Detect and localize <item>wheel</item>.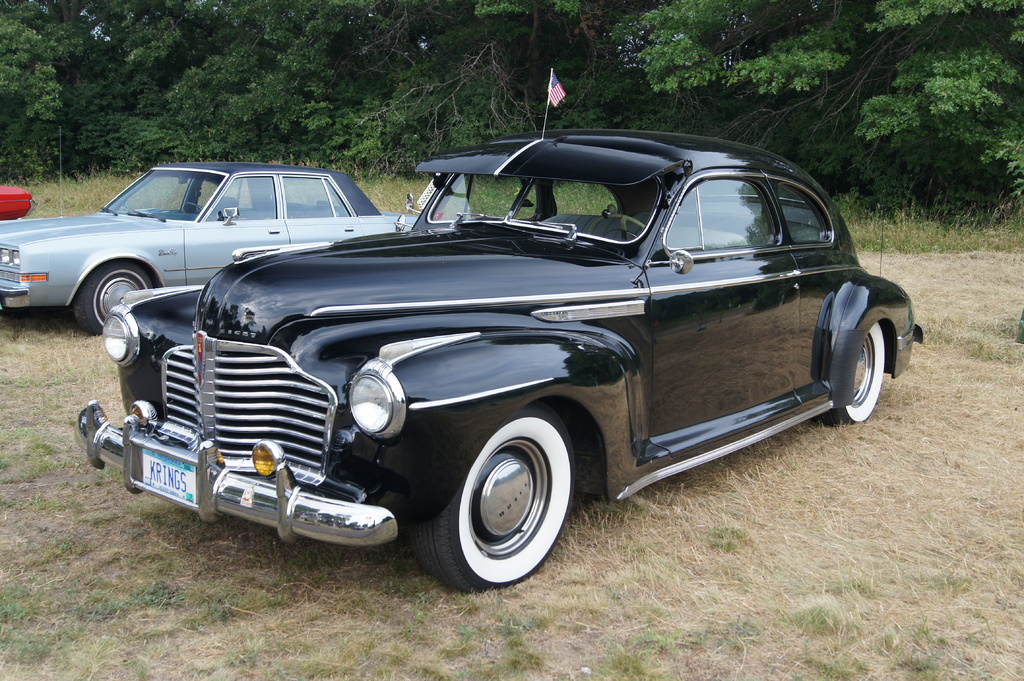
Localized at (438,421,573,588).
